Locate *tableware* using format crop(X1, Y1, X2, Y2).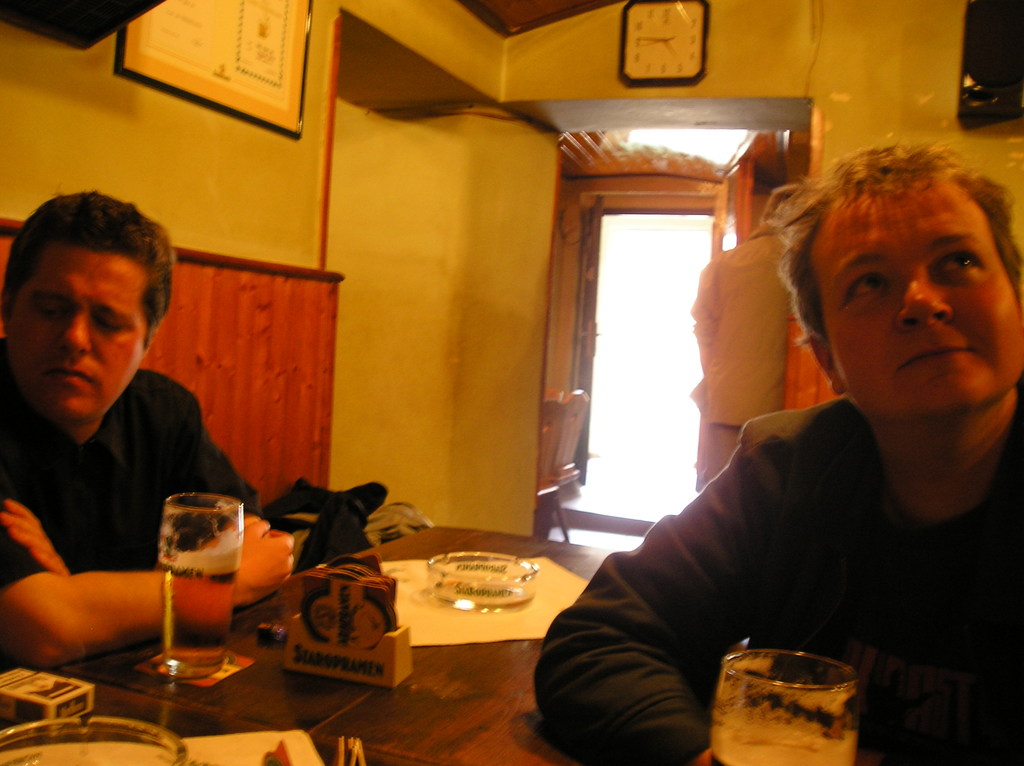
crop(711, 648, 858, 765).
